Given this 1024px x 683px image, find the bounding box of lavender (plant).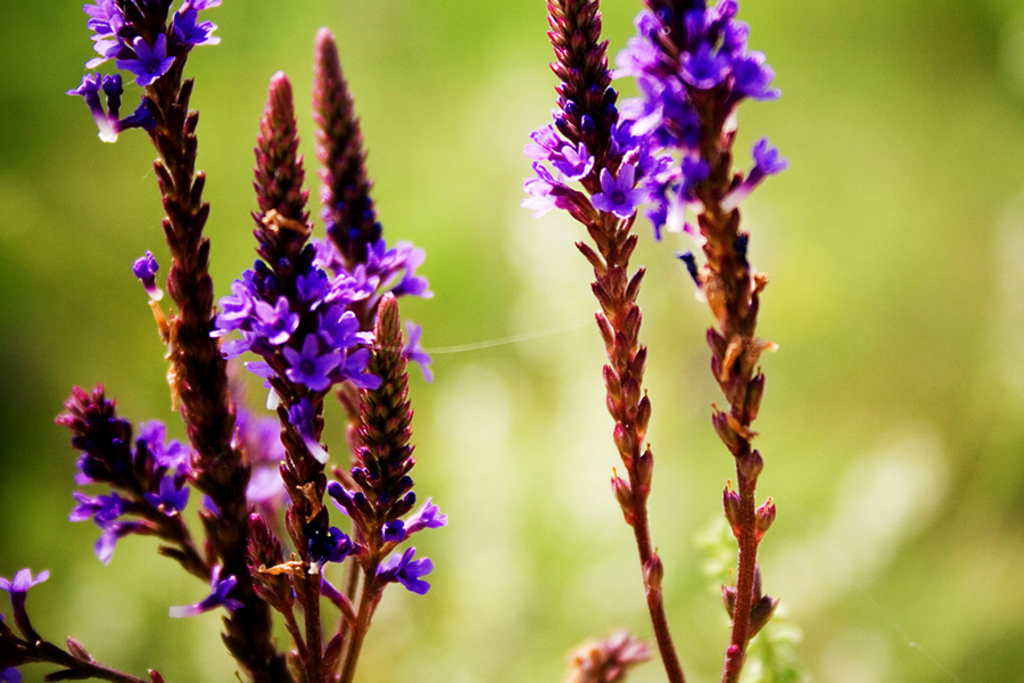
(0,557,162,682).
